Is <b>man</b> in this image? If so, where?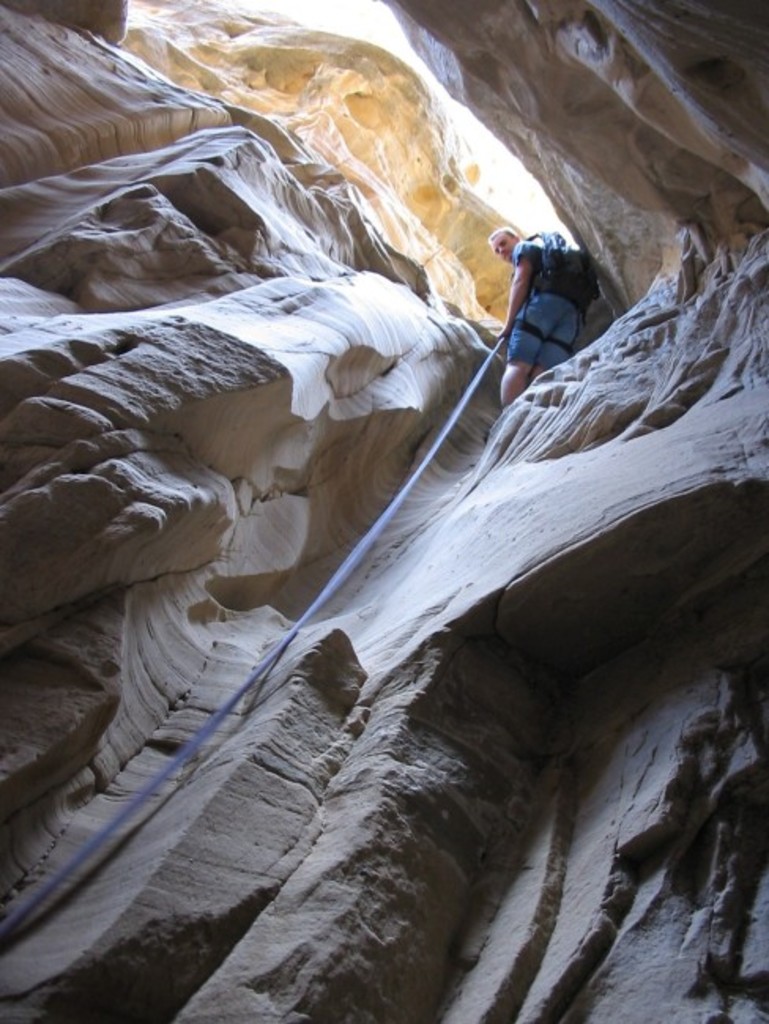
Yes, at bbox(481, 211, 622, 392).
